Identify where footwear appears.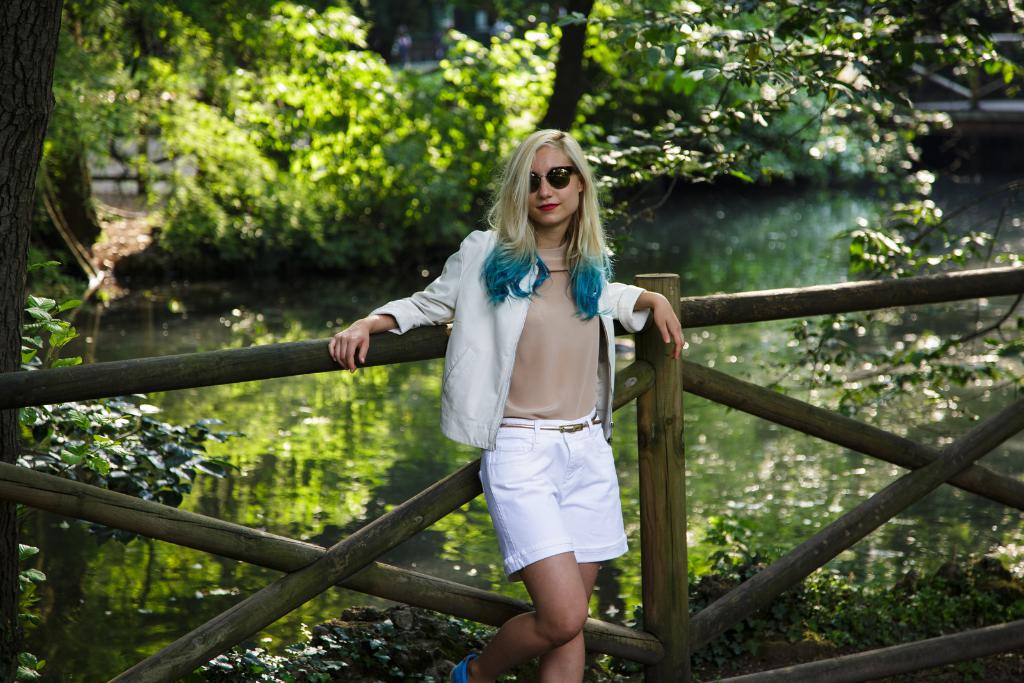
Appears at [449, 656, 478, 682].
